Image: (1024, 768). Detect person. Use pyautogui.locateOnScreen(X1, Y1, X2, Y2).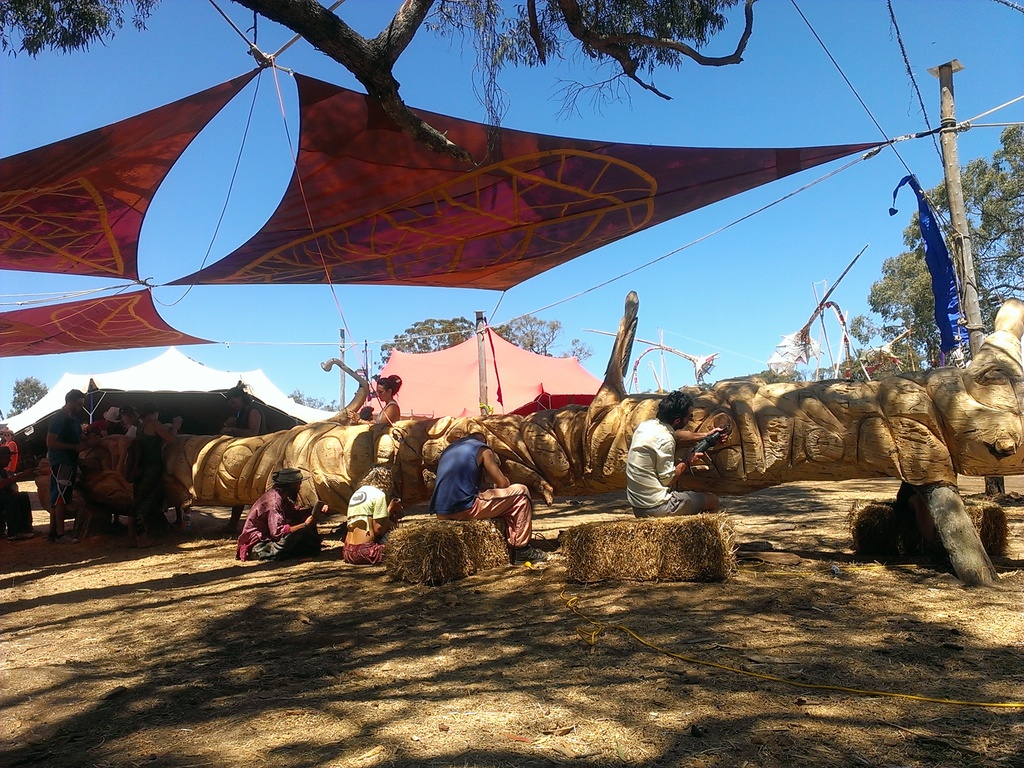
pyautogui.locateOnScreen(44, 387, 84, 532).
